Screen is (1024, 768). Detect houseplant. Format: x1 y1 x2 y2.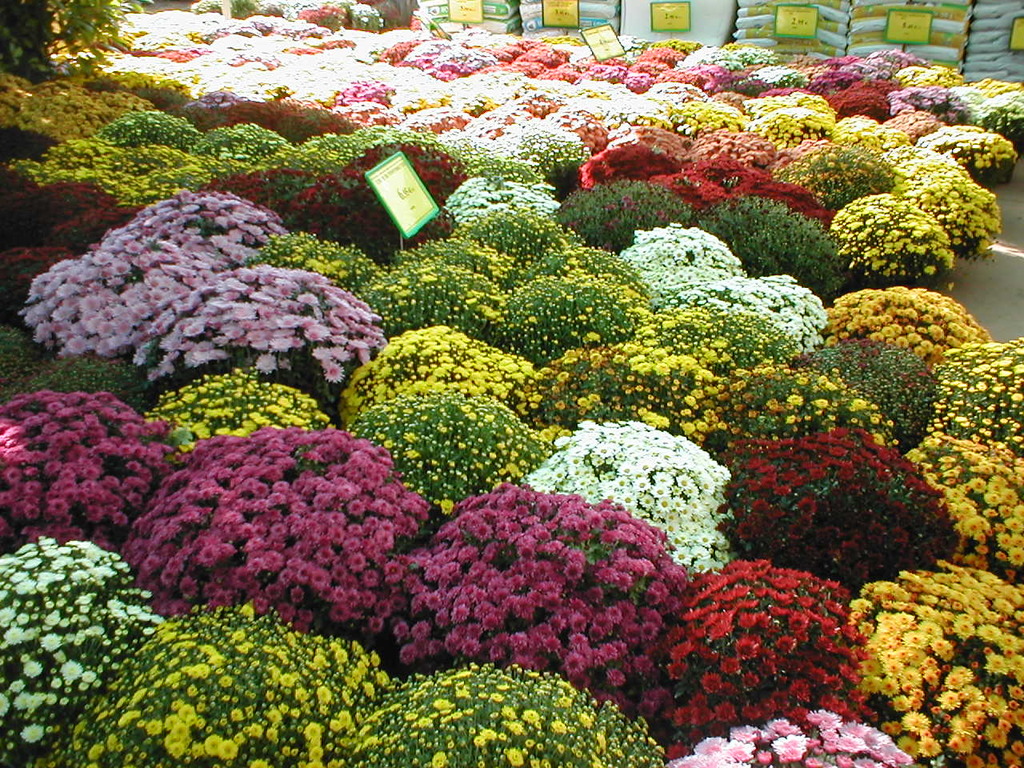
671 558 883 766.
